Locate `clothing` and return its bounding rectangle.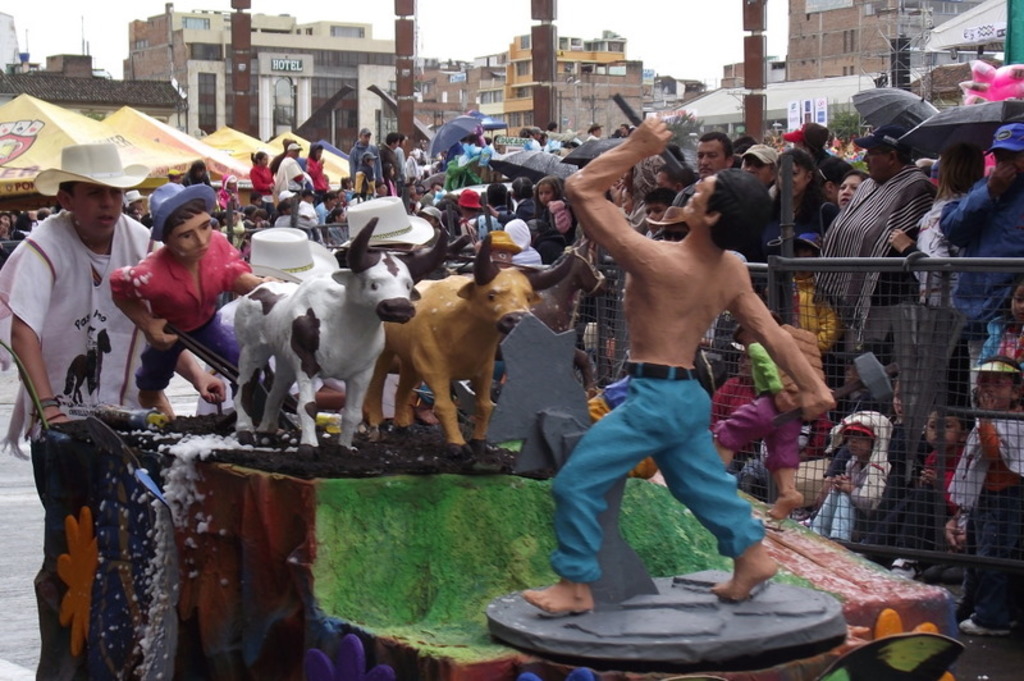
<box>111,215,237,394</box>.
